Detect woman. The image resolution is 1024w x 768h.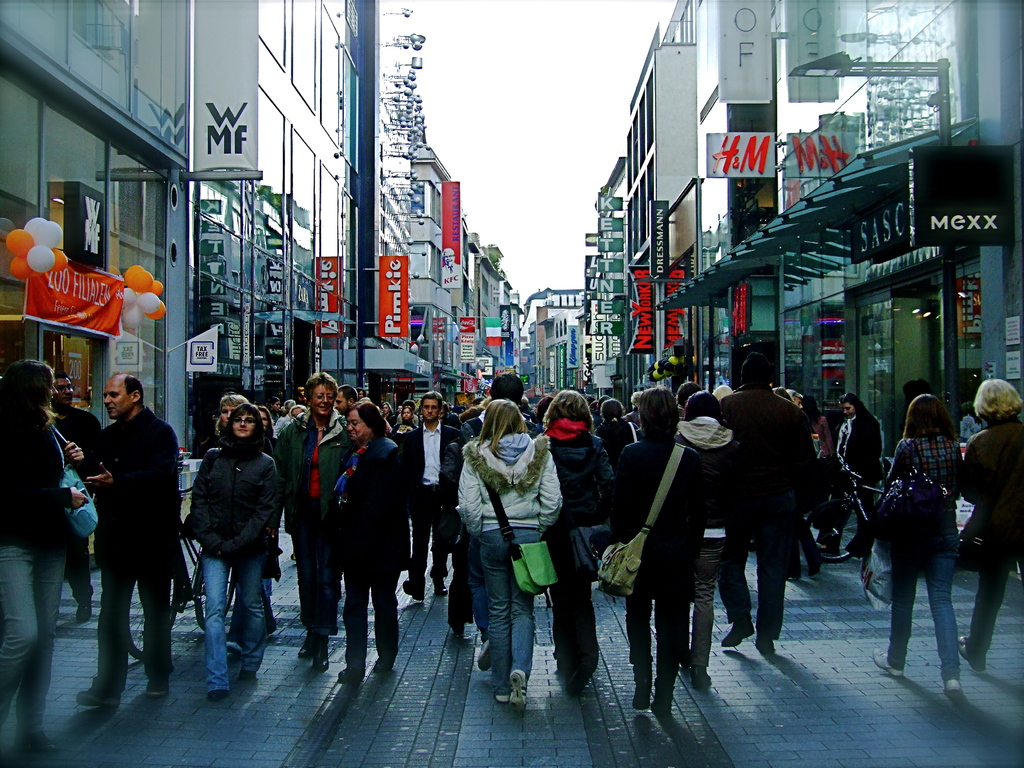
[274, 371, 357, 674].
